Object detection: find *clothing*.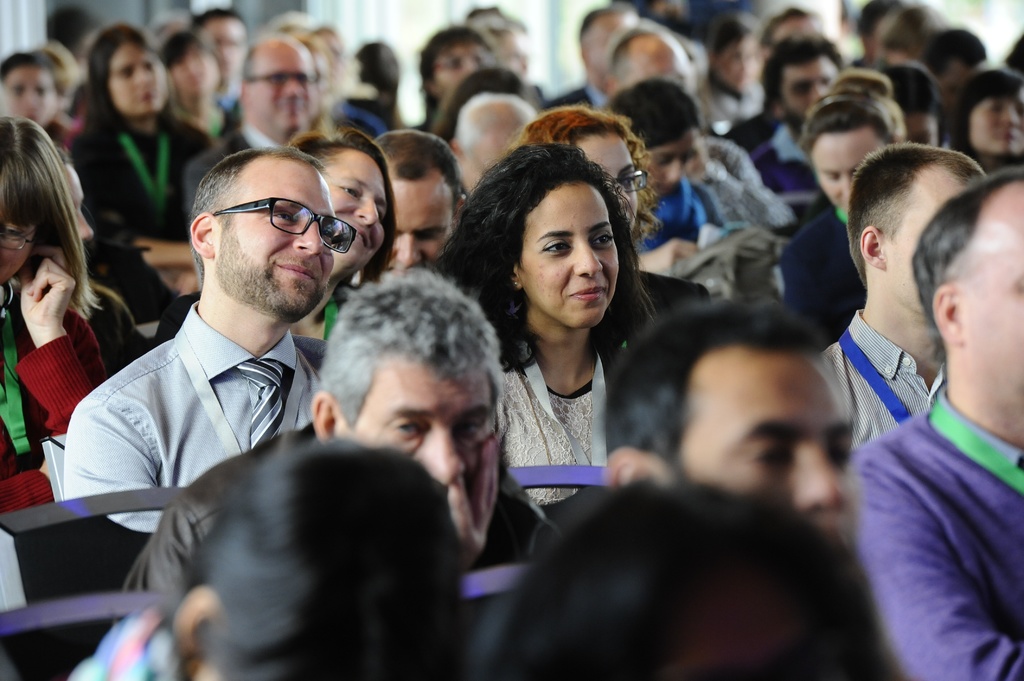
504:344:619:505.
